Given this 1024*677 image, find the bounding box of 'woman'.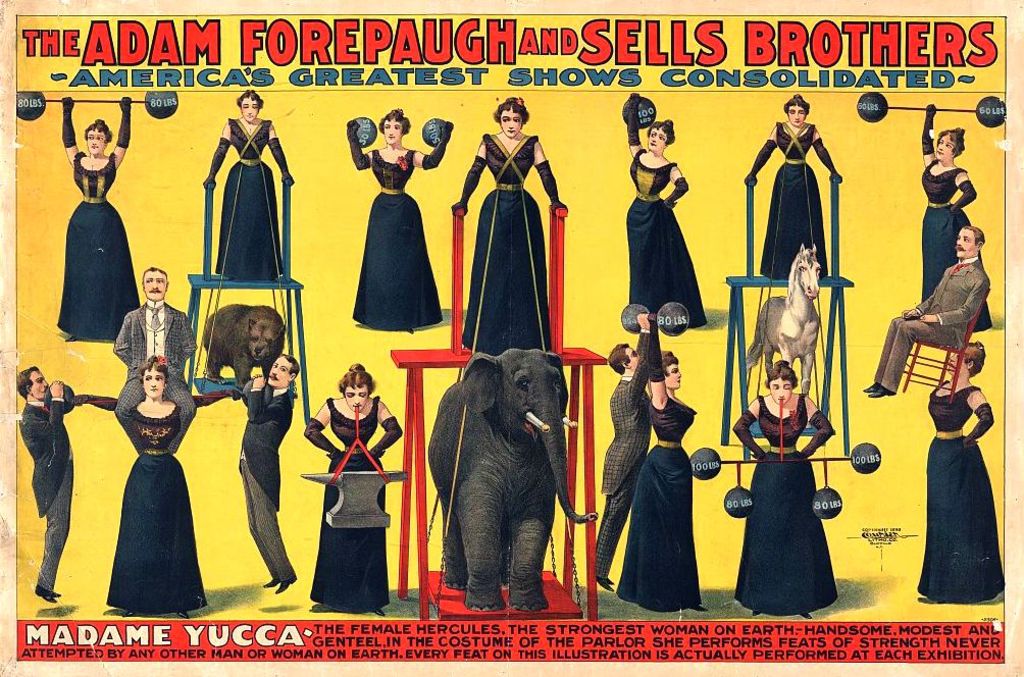
x1=732 y1=358 x2=844 y2=621.
